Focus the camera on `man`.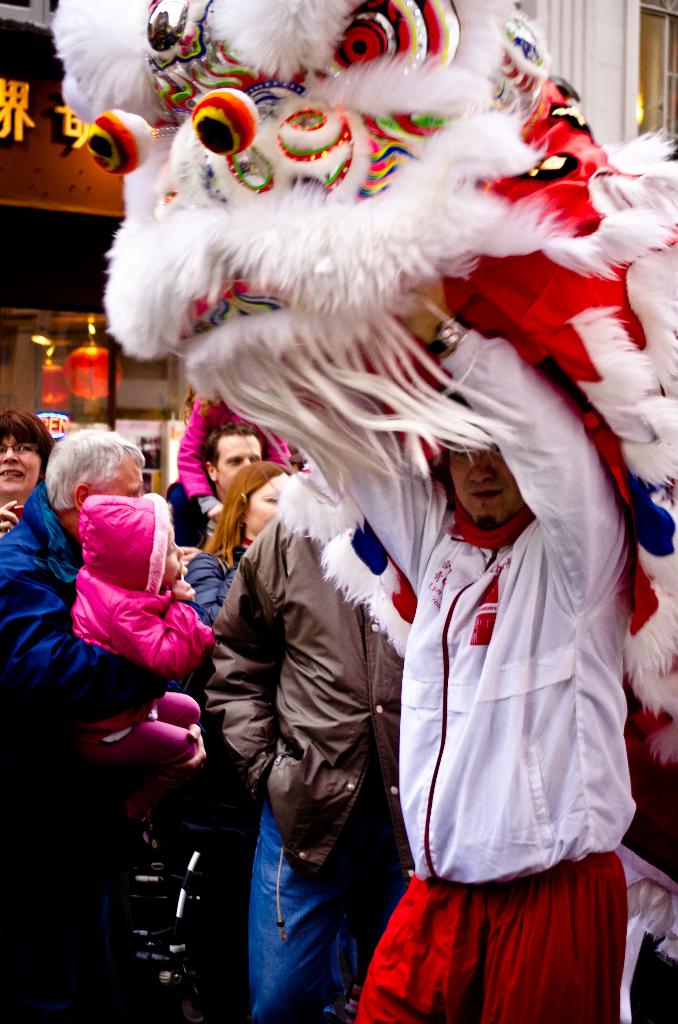
Focus region: 360, 301, 637, 1003.
